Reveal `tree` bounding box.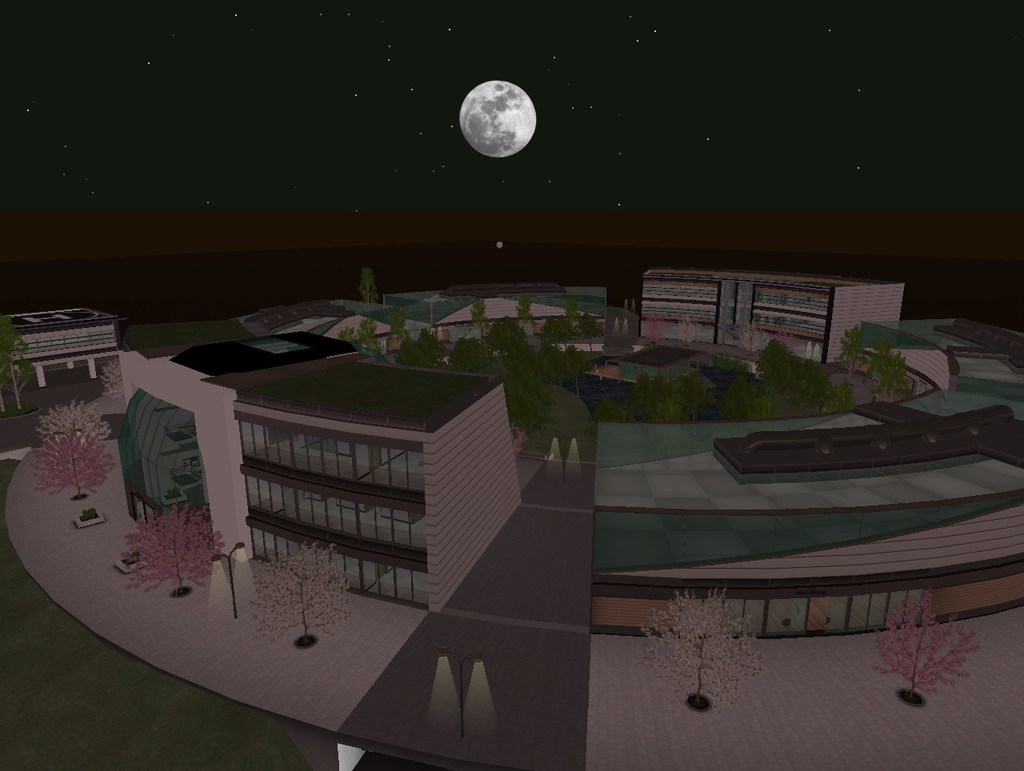
Revealed: left=738, top=316, right=766, bottom=354.
